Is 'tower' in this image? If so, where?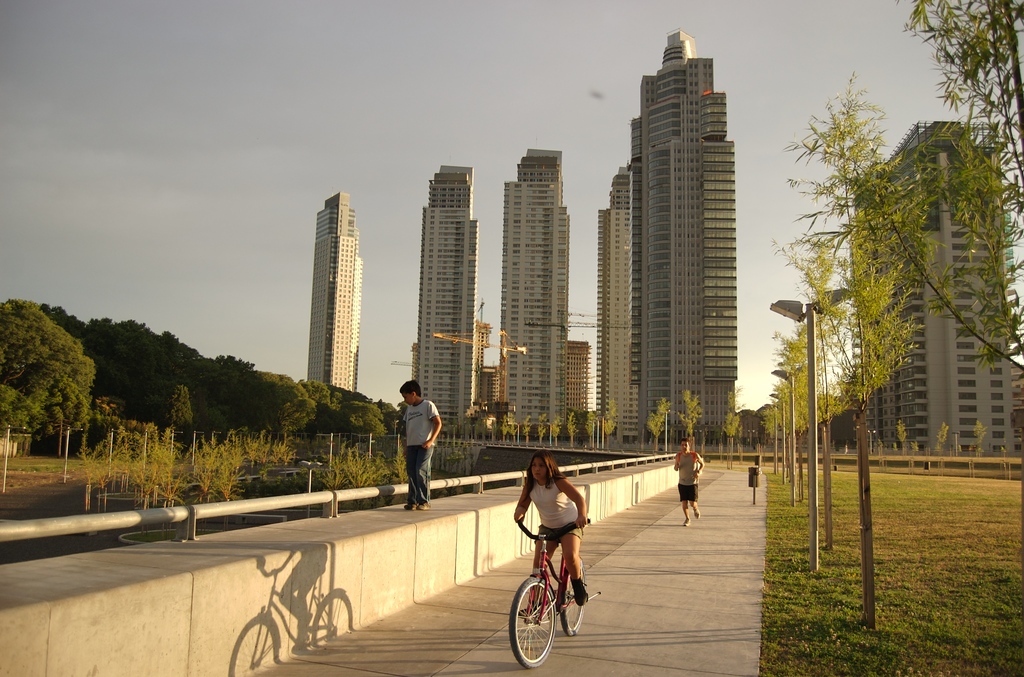
Yes, at rect(410, 161, 481, 438).
